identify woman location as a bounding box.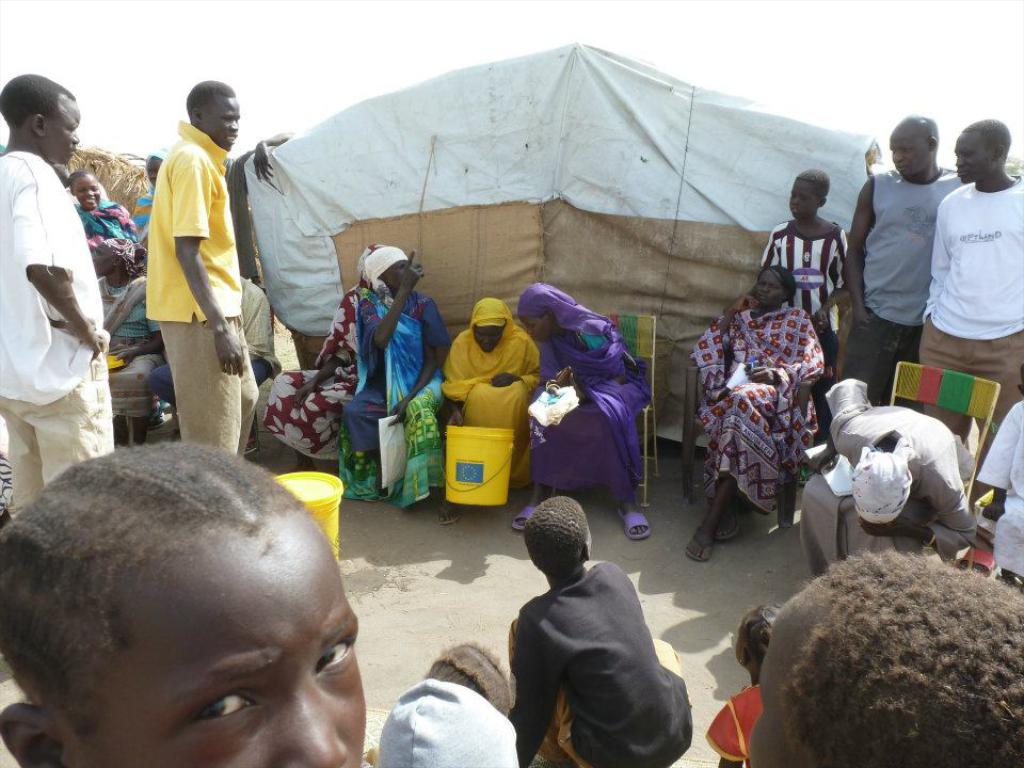
locate(516, 282, 650, 537).
